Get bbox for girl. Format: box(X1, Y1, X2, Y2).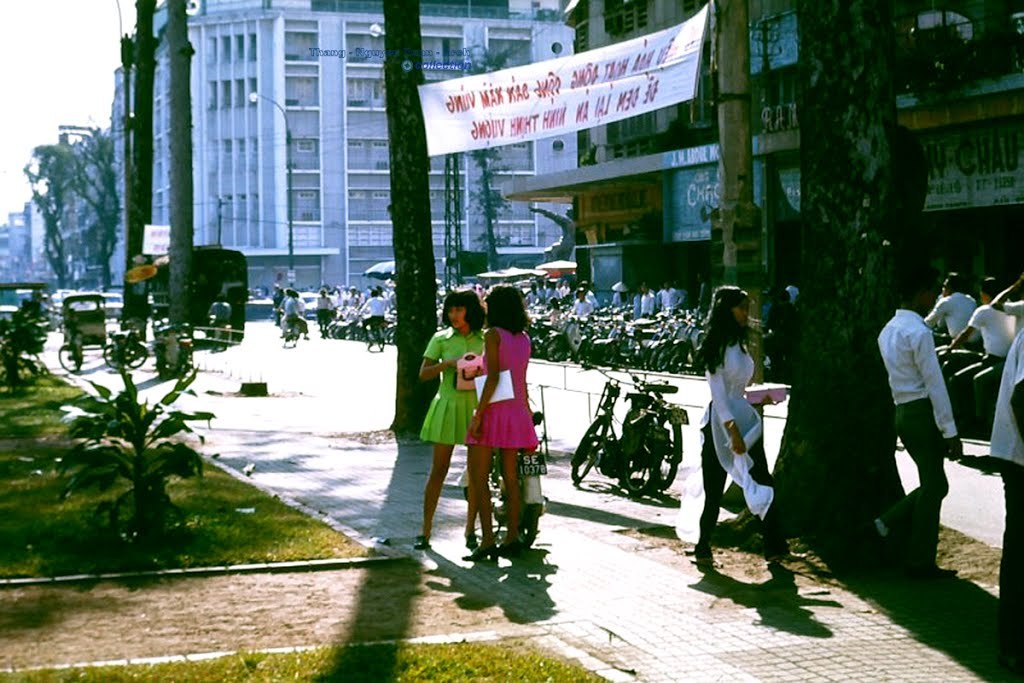
box(462, 282, 542, 560).
